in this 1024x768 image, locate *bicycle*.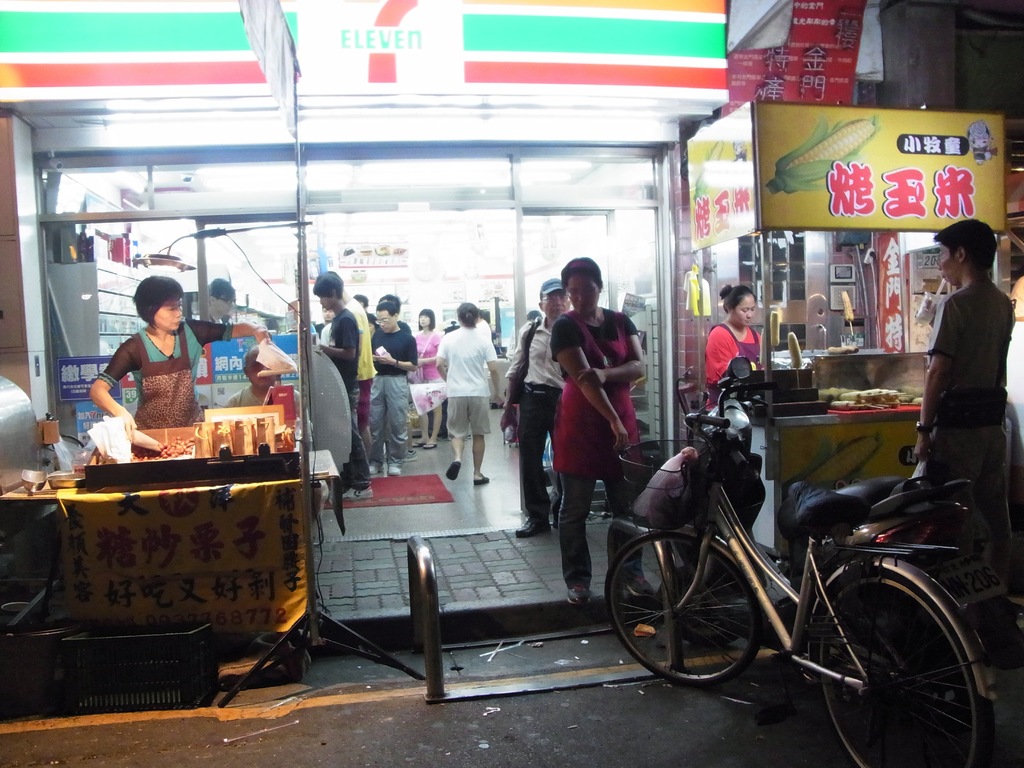
Bounding box: <box>598,352,1014,737</box>.
